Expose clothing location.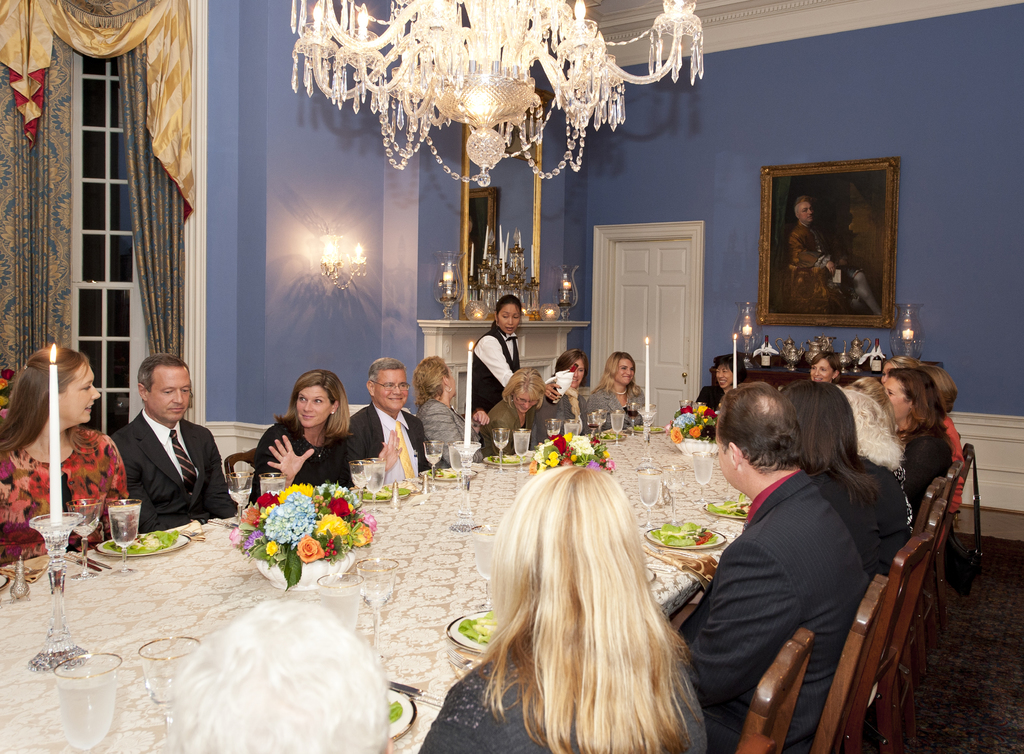
Exposed at 583 387 647 430.
